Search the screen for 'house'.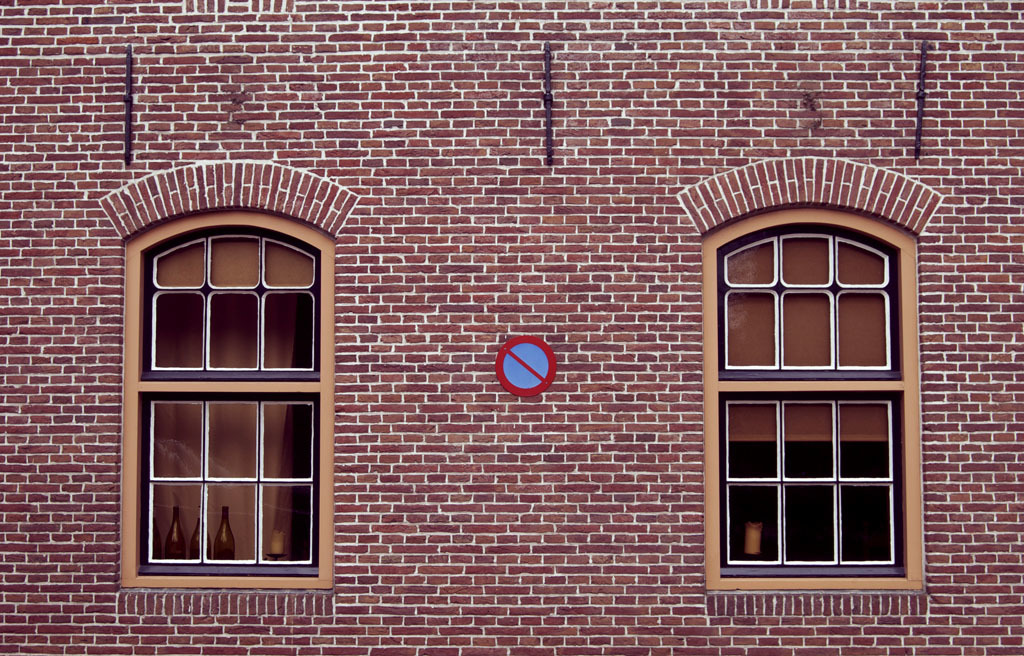
Found at rect(0, 0, 1023, 655).
